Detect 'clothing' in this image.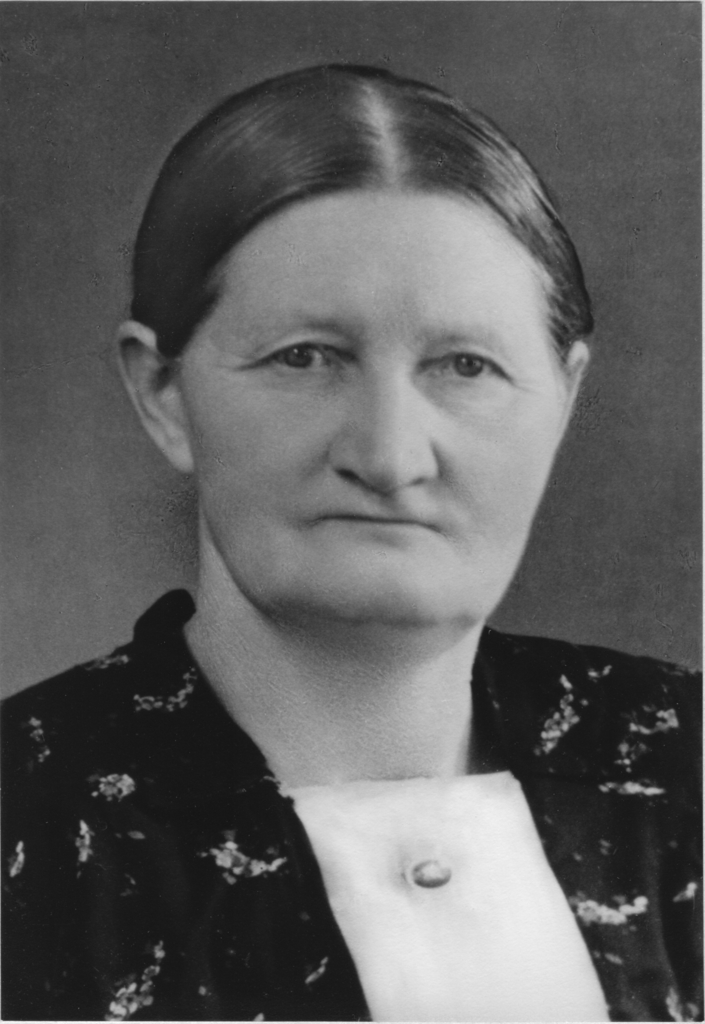
Detection: region(0, 577, 700, 1021).
